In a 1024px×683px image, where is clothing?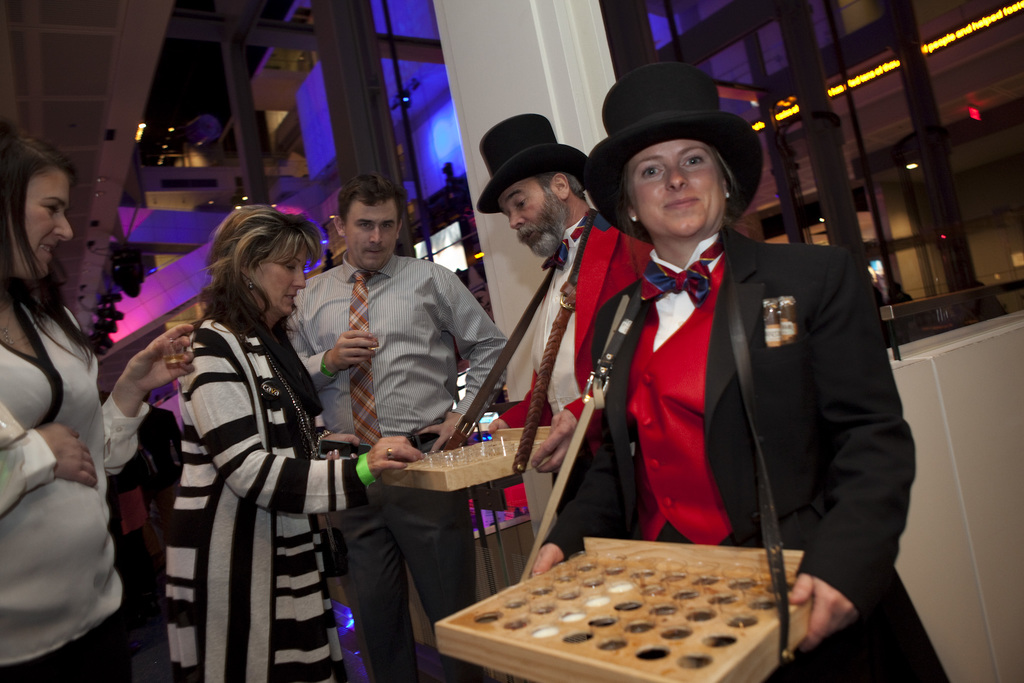
0,288,148,682.
